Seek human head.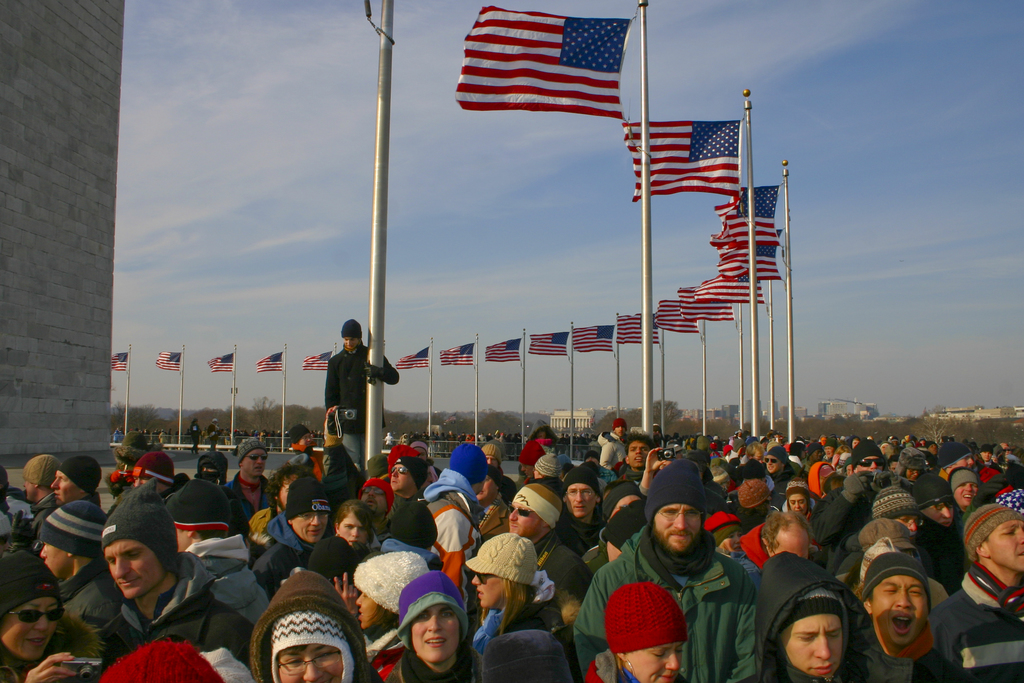
locate(508, 479, 563, 537).
